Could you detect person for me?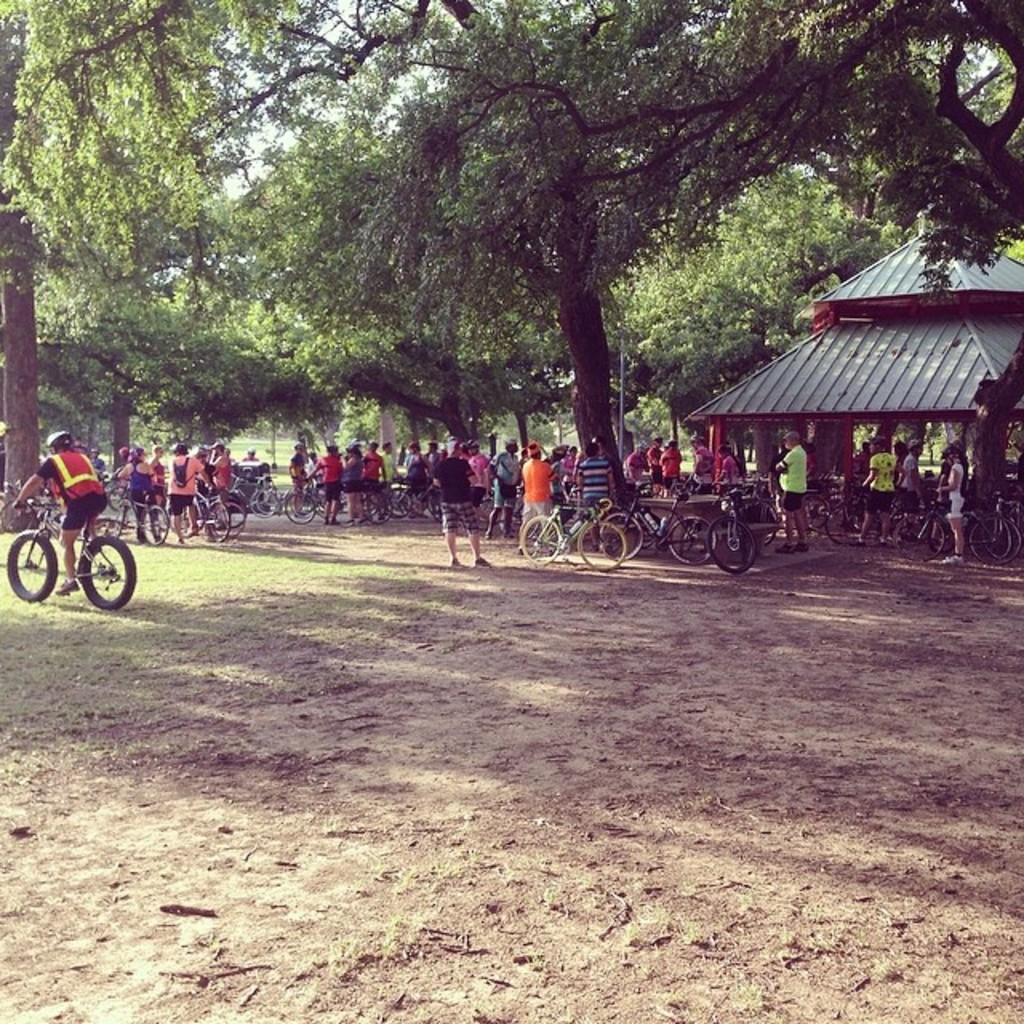
Detection result: <box>235,446,264,469</box>.
